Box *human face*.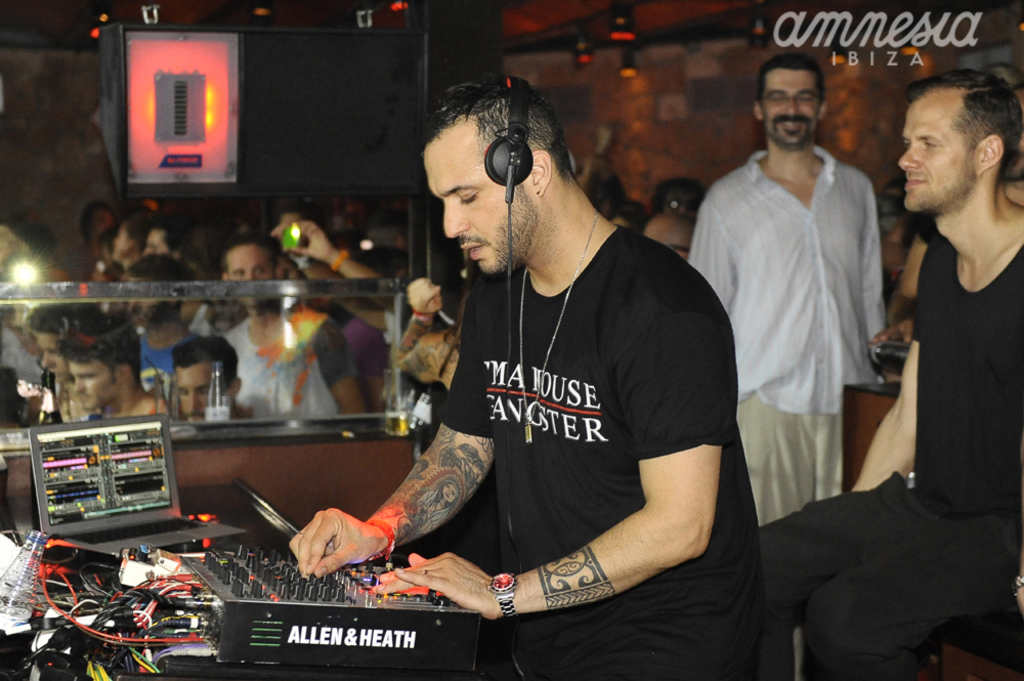
x1=897 y1=90 x2=974 y2=211.
